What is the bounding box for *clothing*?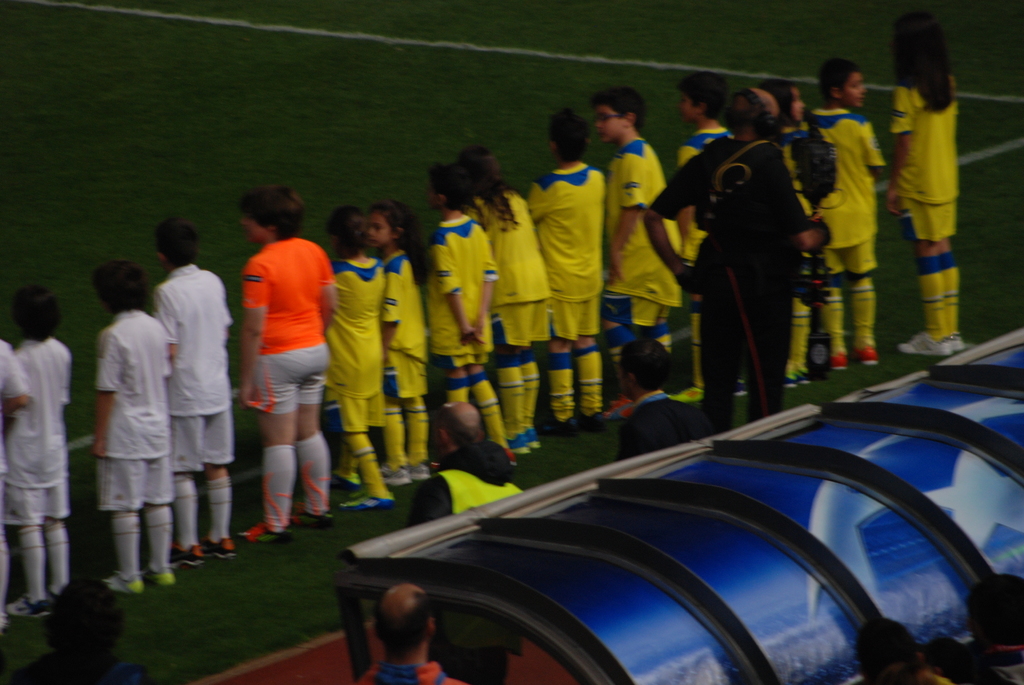
(84, 308, 177, 521).
